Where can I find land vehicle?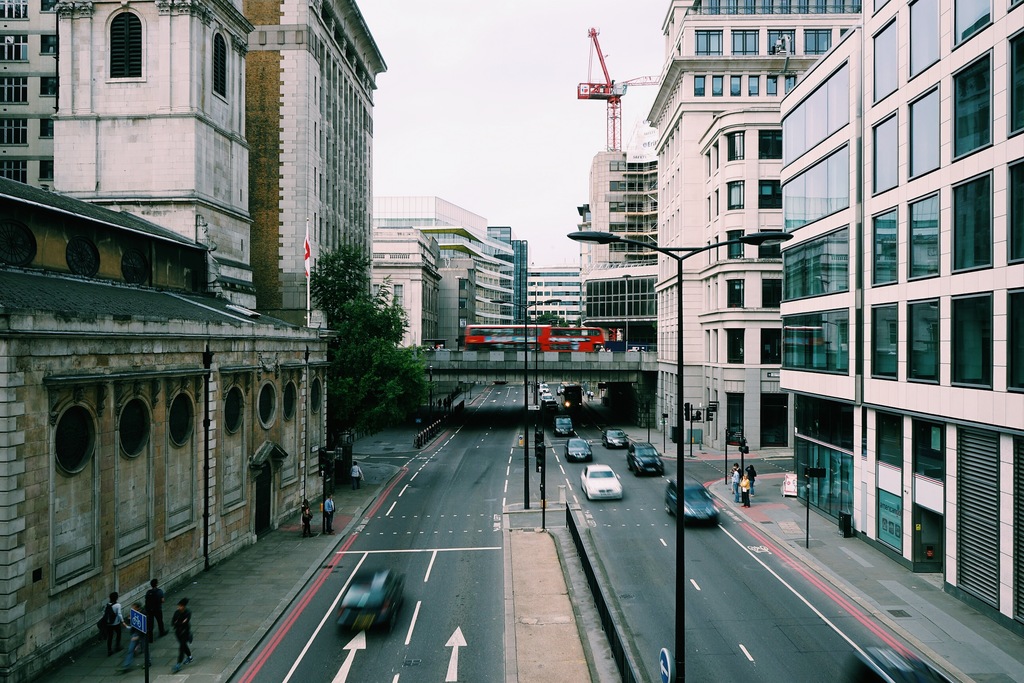
You can find it at 538,387,556,408.
